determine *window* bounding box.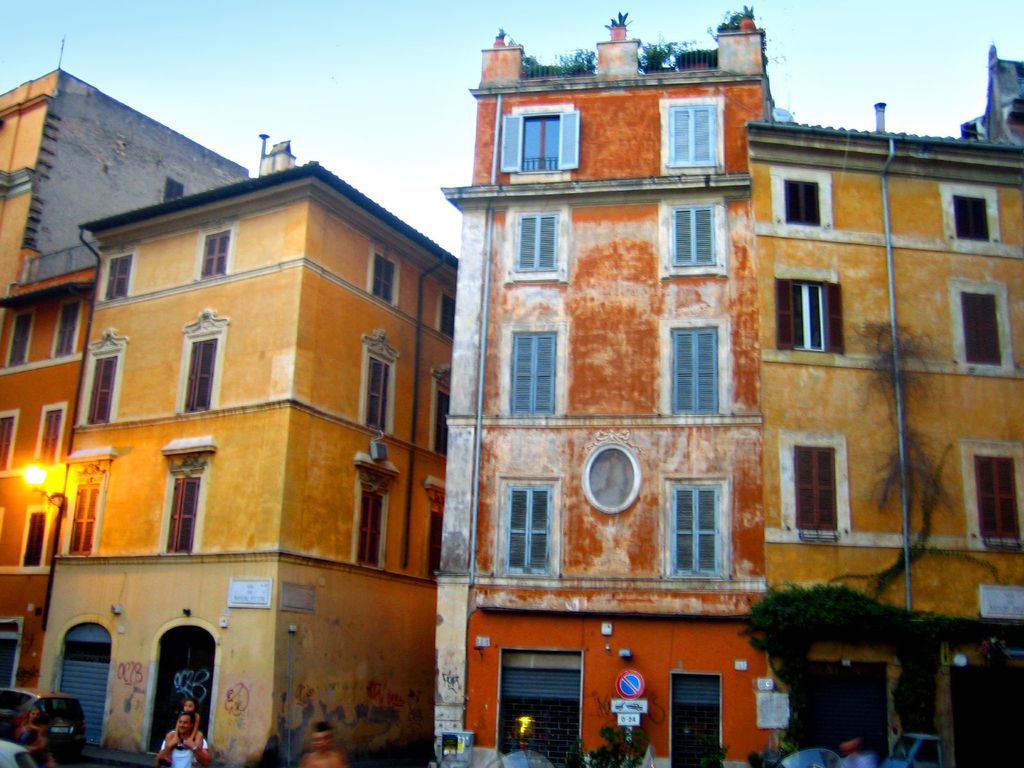
Determined: pyautogui.locateOnScreen(774, 263, 847, 353).
